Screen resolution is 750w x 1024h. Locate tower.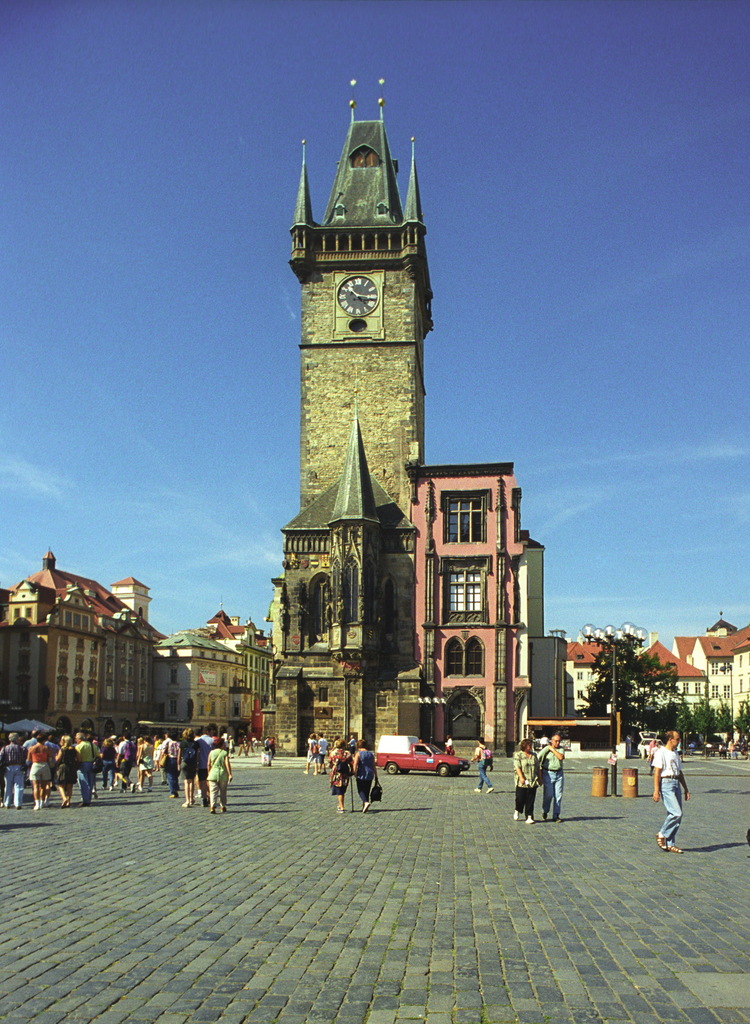
box(296, 84, 436, 519).
